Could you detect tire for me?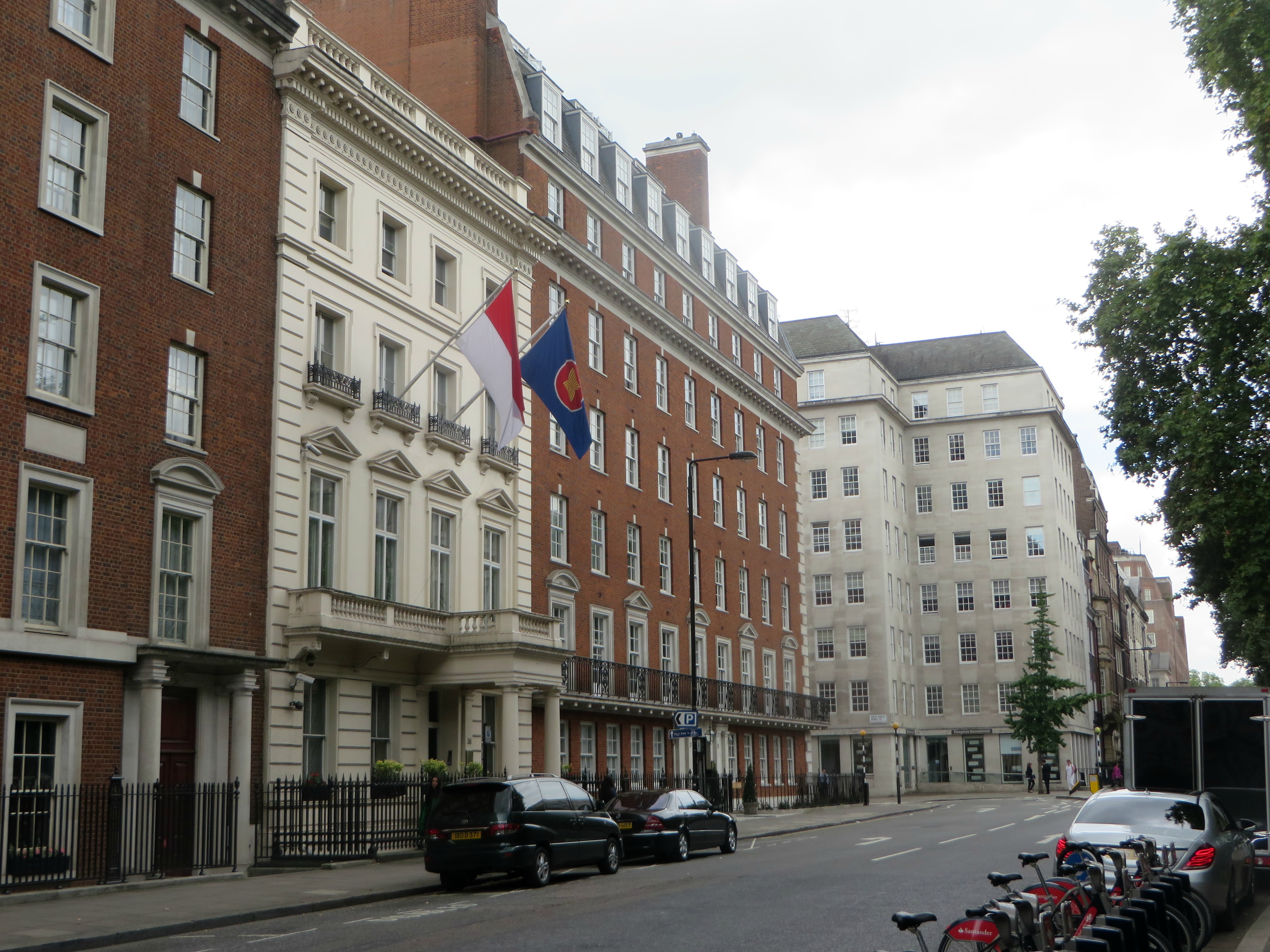
Detection result: bbox=[386, 280, 393, 296].
